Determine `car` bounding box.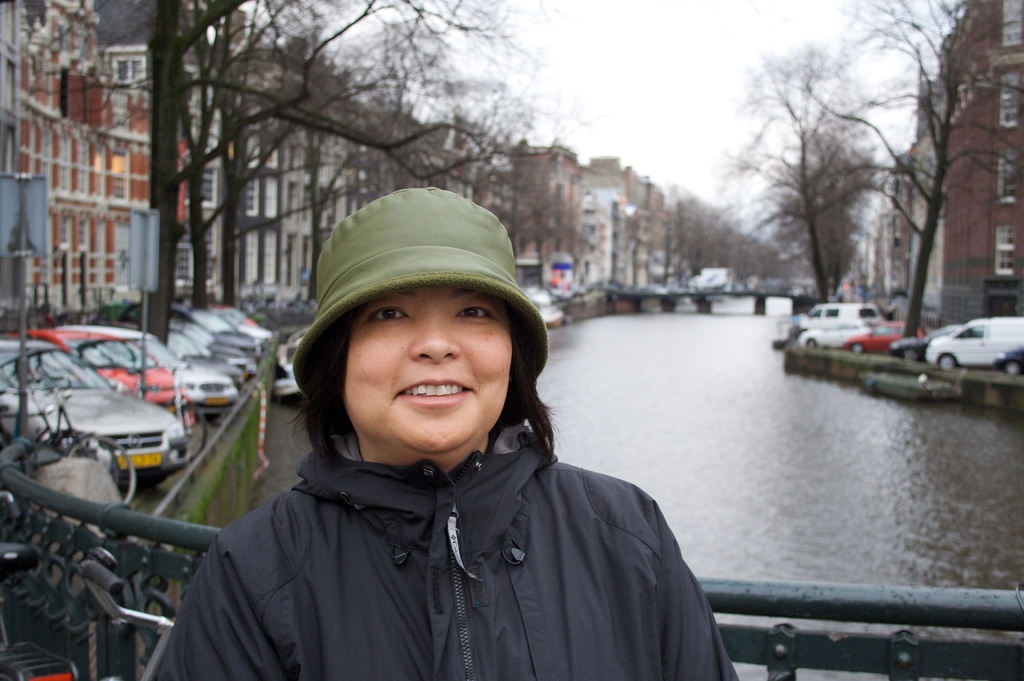
Determined: [28,324,188,413].
